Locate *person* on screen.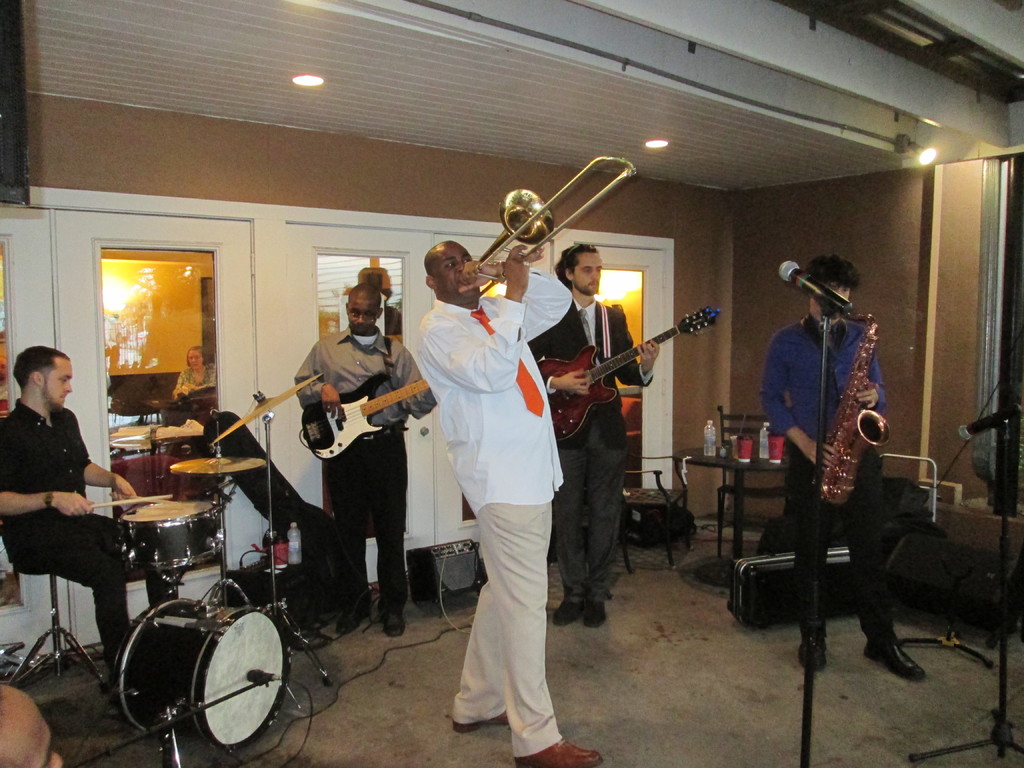
On screen at [529, 243, 660, 628].
